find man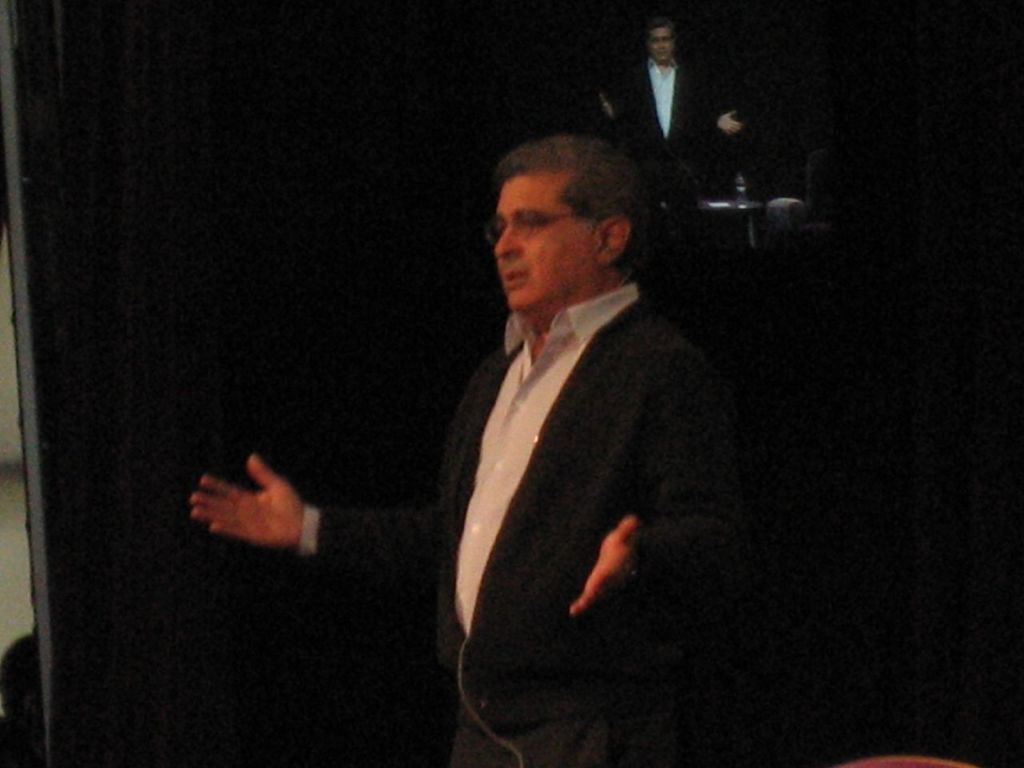
599/18/743/164
